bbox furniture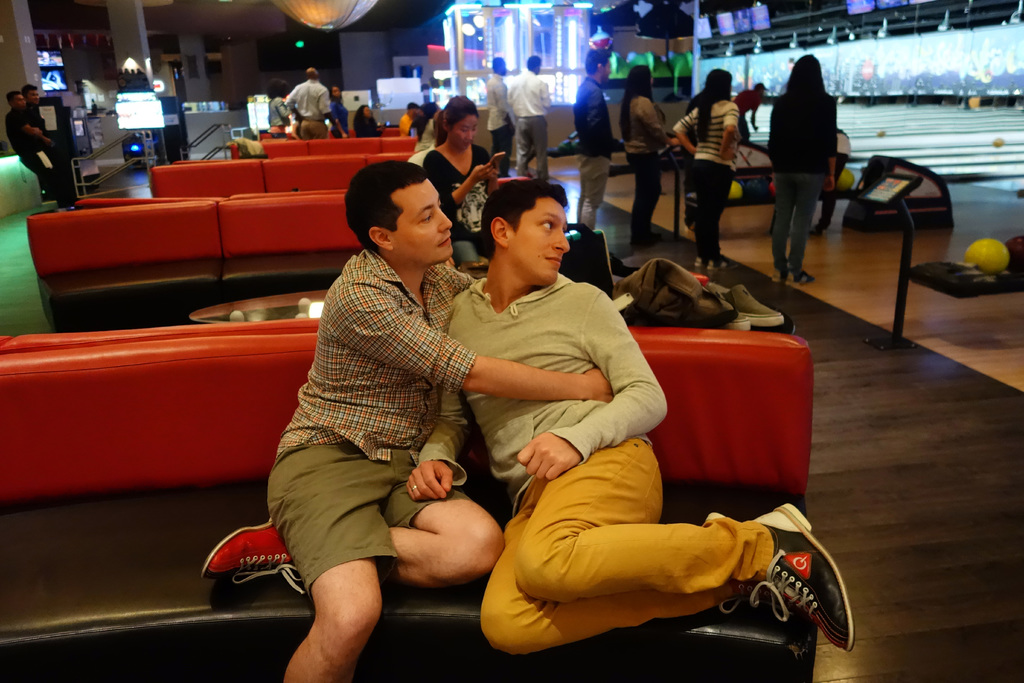
[0, 317, 324, 356]
